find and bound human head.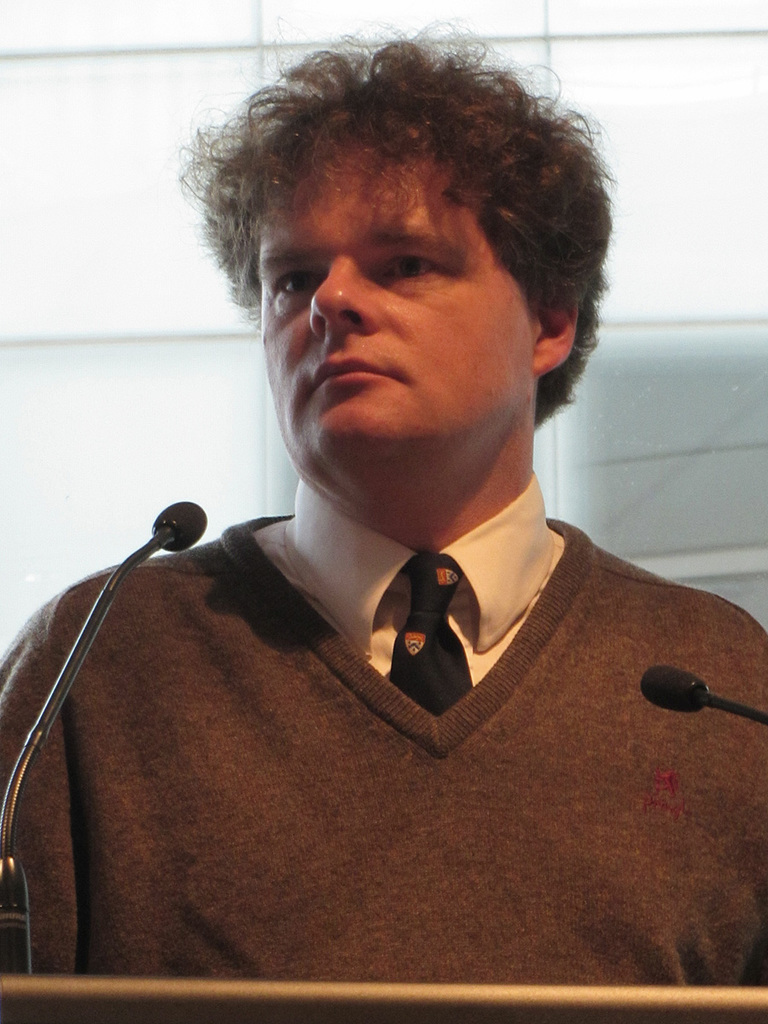
Bound: 158, 20, 620, 474.
